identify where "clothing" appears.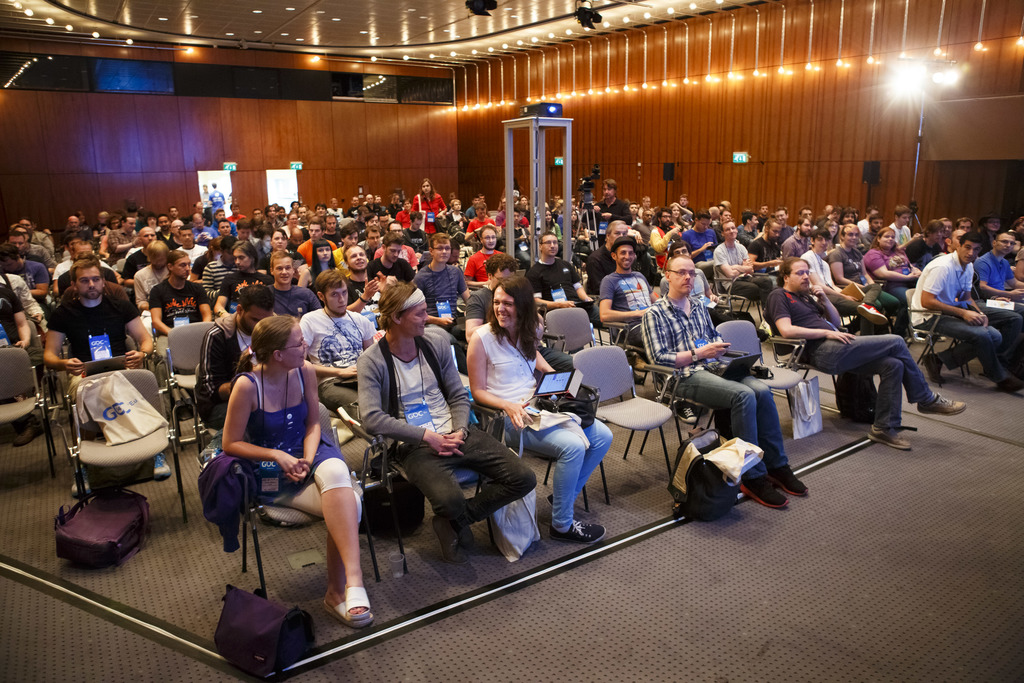
Appears at l=244, t=368, r=353, b=520.
